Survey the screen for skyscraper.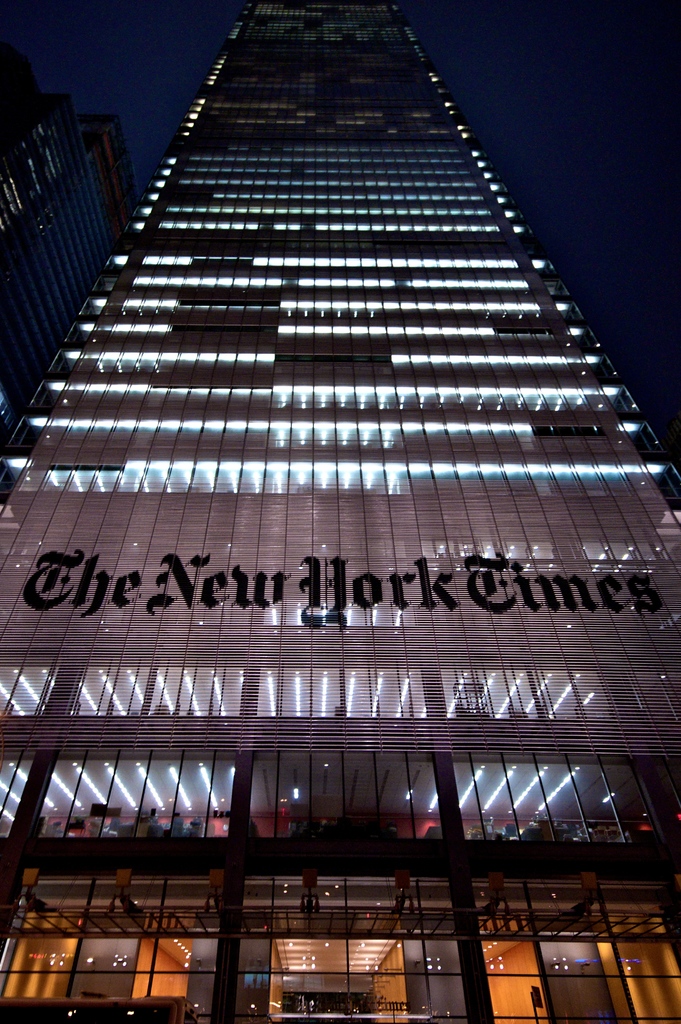
Survey found: [0, 23, 677, 979].
